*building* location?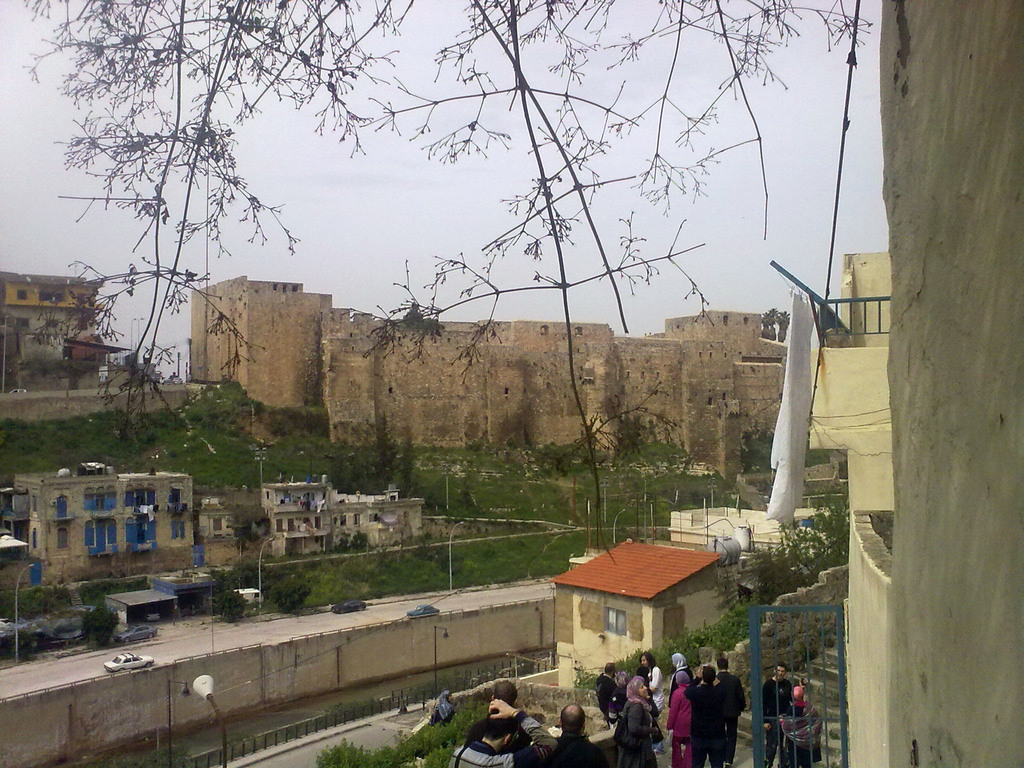
[20, 460, 204, 589]
